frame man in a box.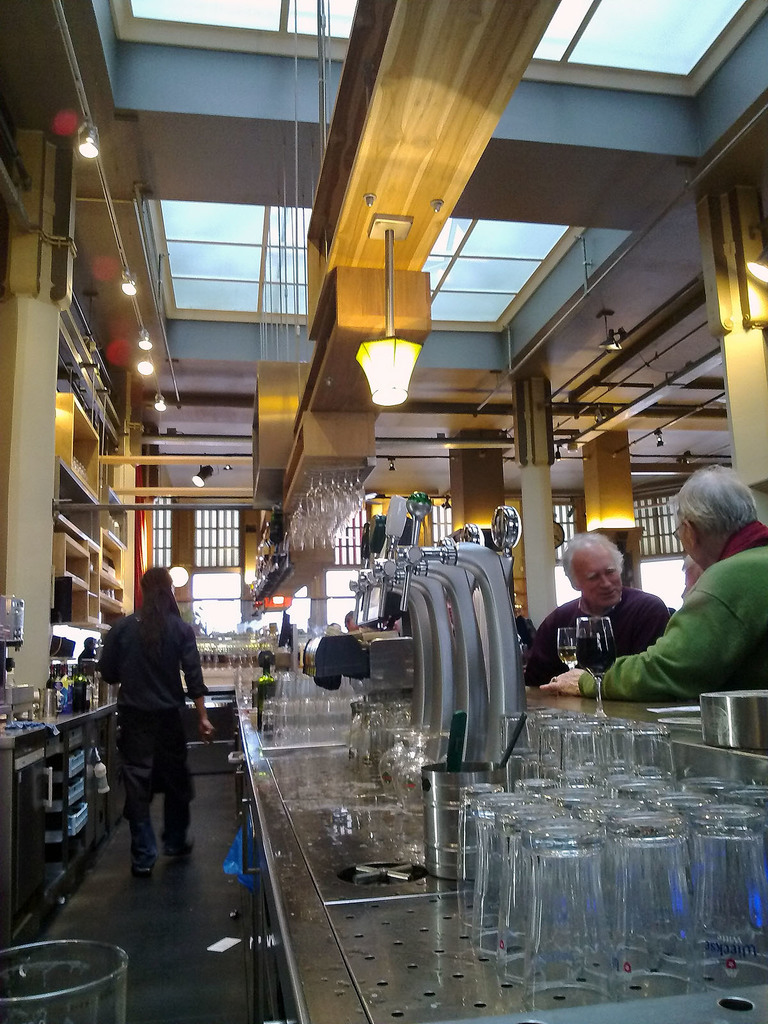
509/529/674/688.
